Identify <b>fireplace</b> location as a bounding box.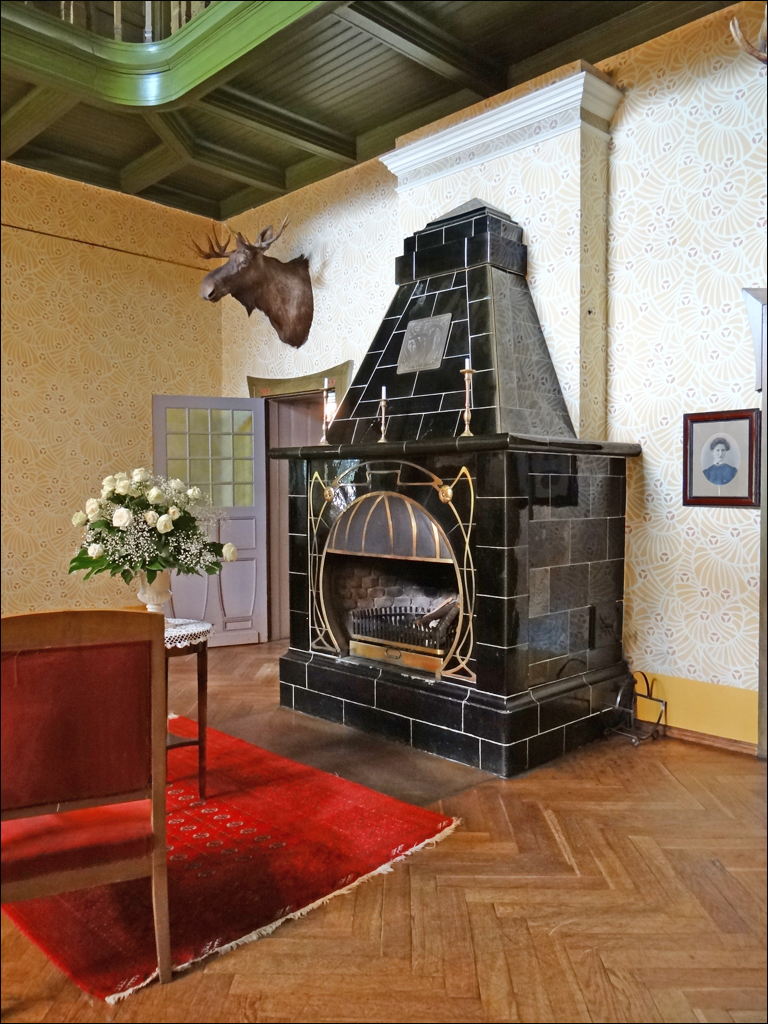
bbox=[273, 195, 643, 798].
